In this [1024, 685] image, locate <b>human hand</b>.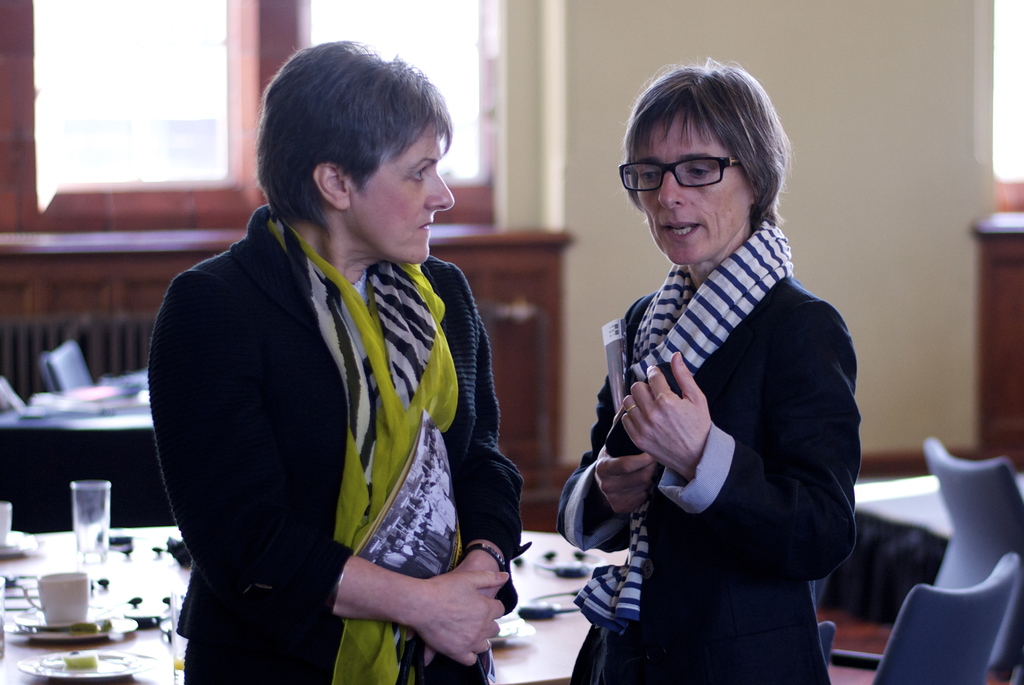
Bounding box: [x1=402, y1=559, x2=506, y2=664].
